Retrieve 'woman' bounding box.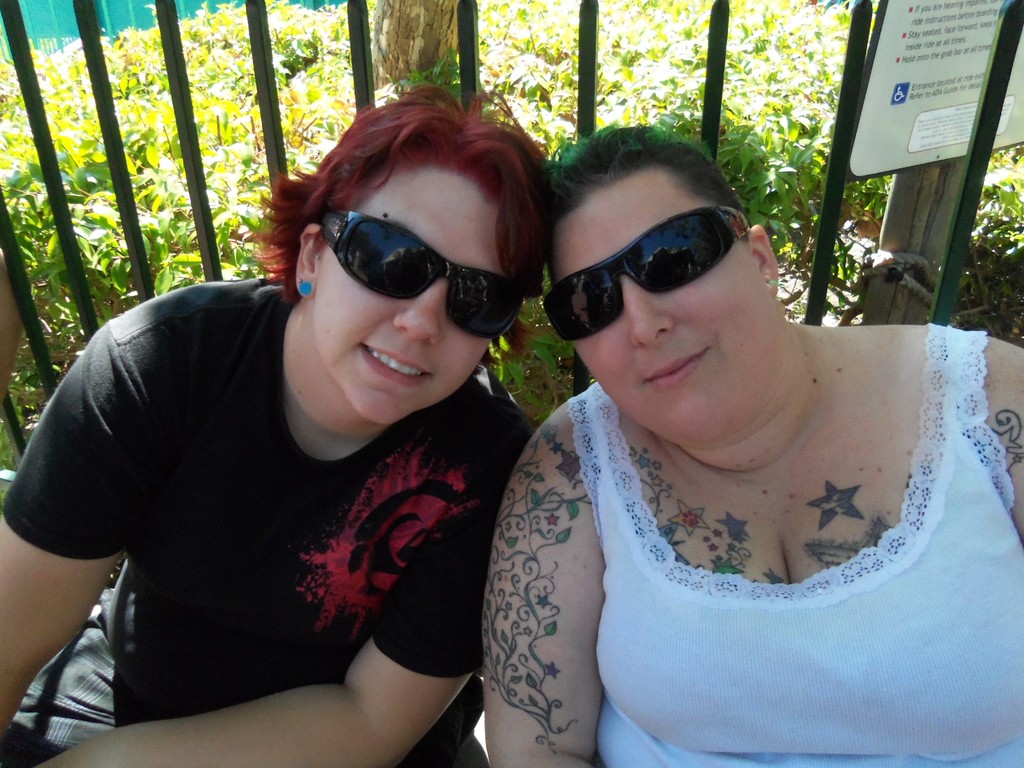
Bounding box: crop(472, 130, 1023, 767).
